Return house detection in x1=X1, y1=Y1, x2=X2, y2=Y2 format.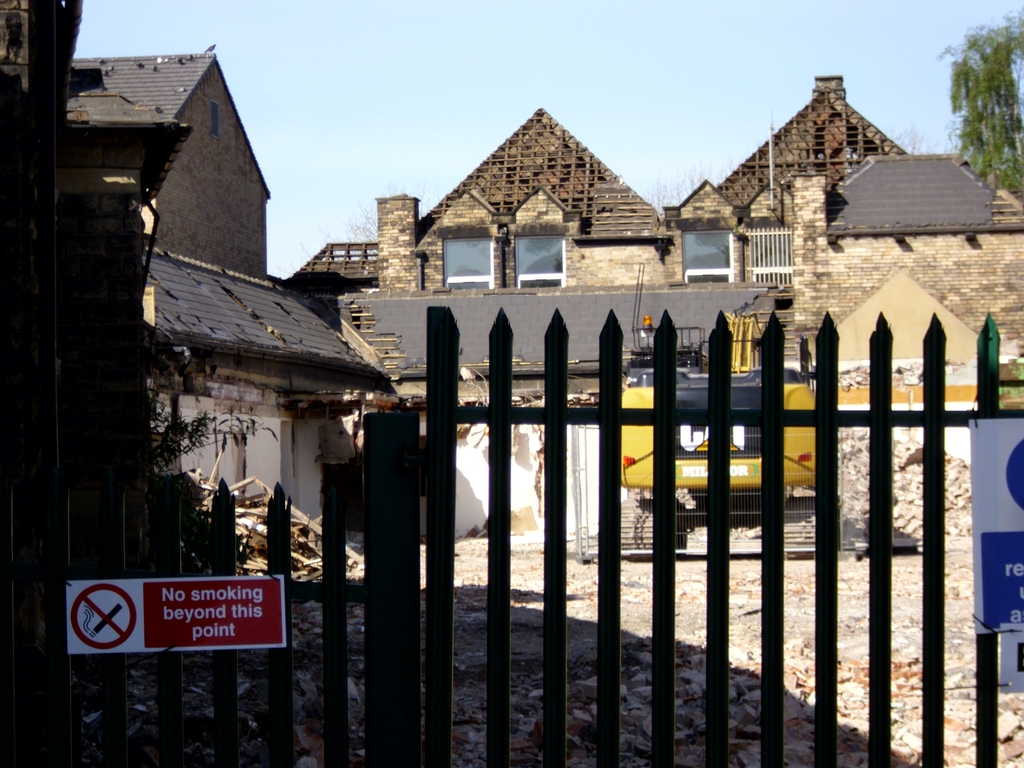
x1=337, y1=154, x2=1023, y2=401.
